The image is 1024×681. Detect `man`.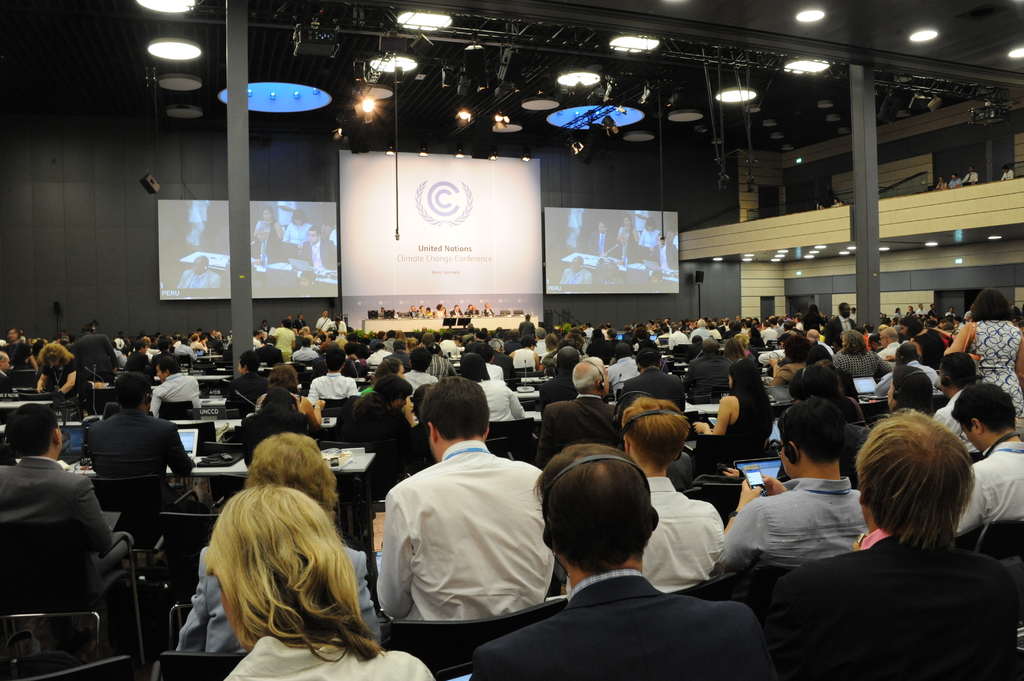
Detection: 84 371 198 507.
